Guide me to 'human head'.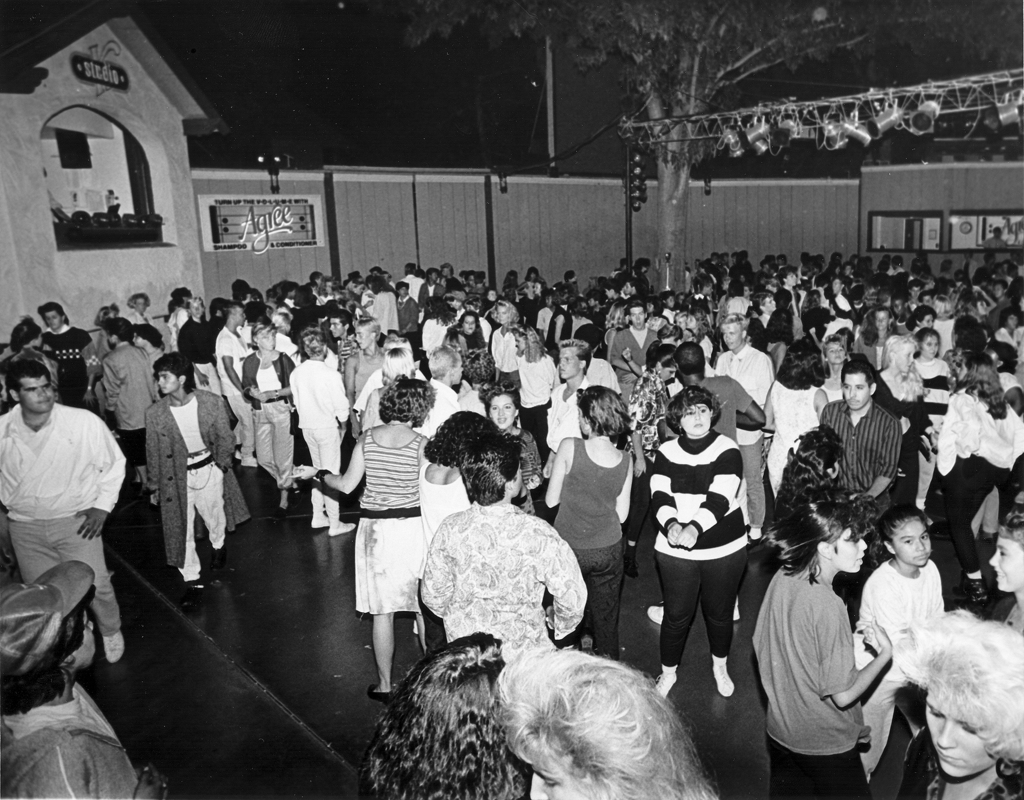
Guidance: Rect(303, 331, 326, 361).
